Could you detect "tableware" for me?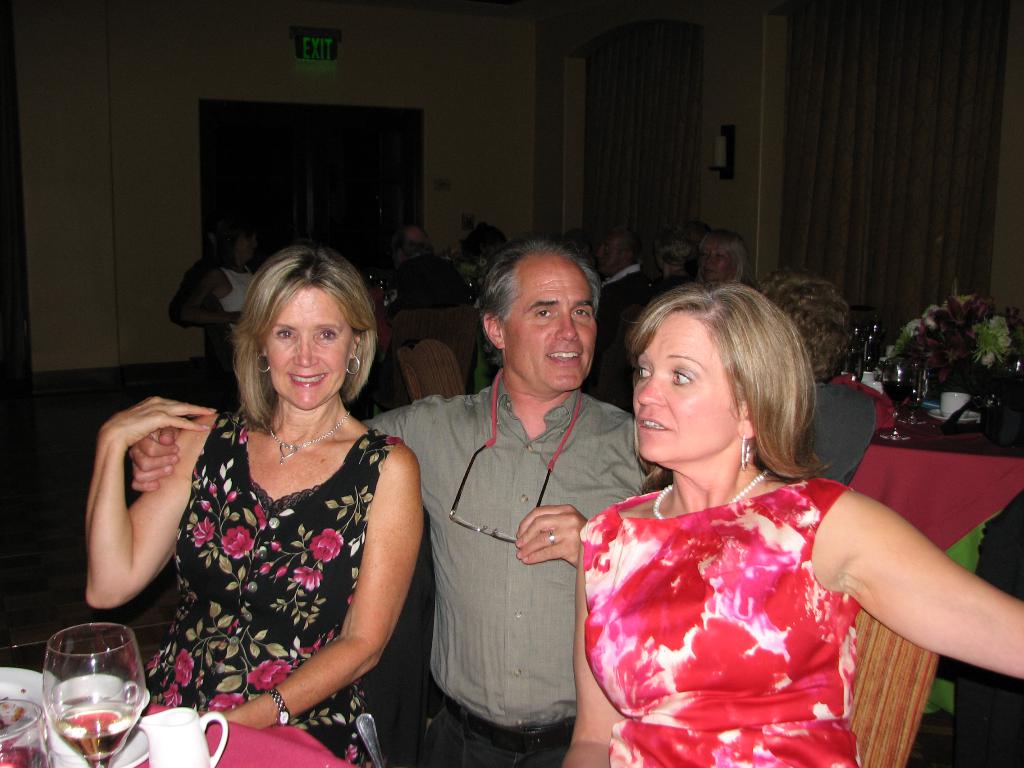
Detection result: 41,623,146,767.
